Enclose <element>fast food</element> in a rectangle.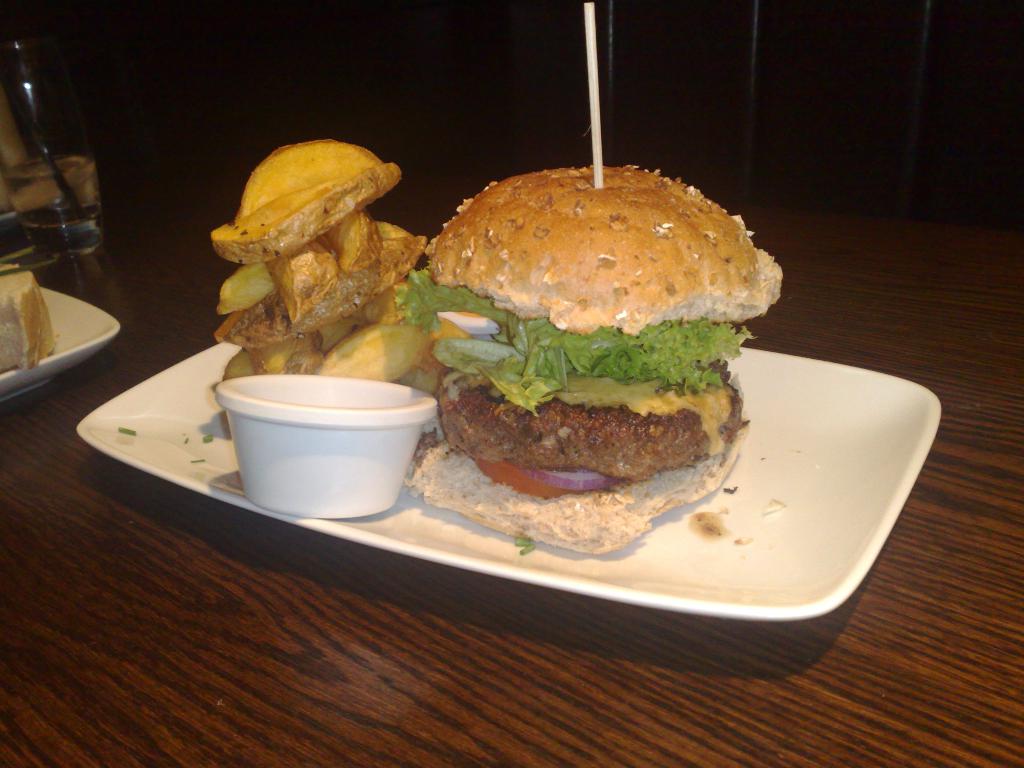
crop(253, 236, 335, 328).
